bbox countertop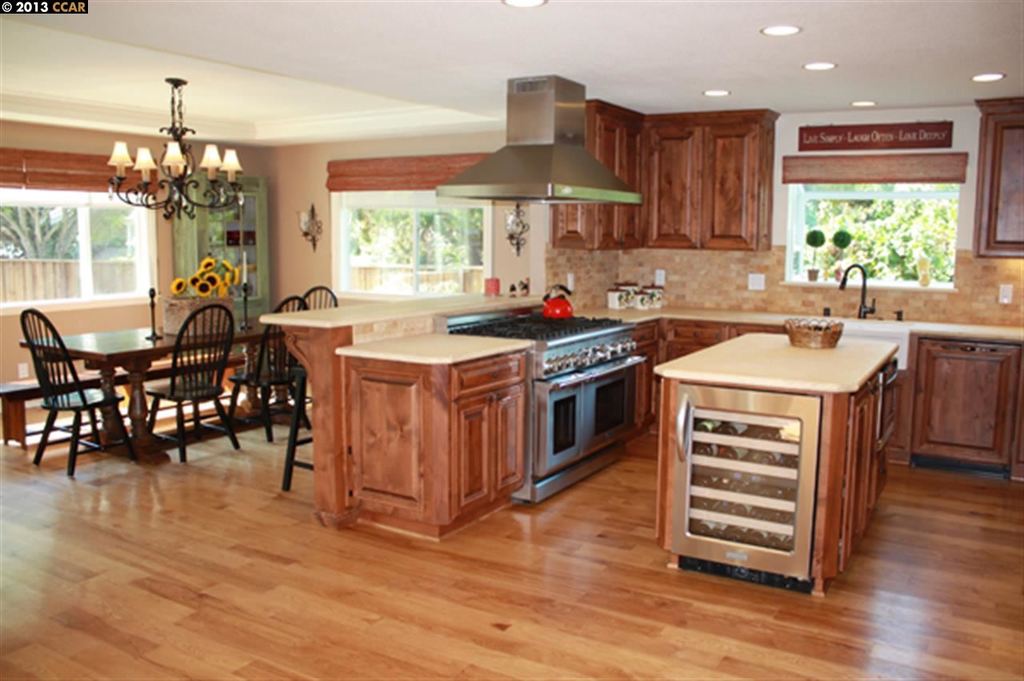
box(334, 331, 537, 364)
